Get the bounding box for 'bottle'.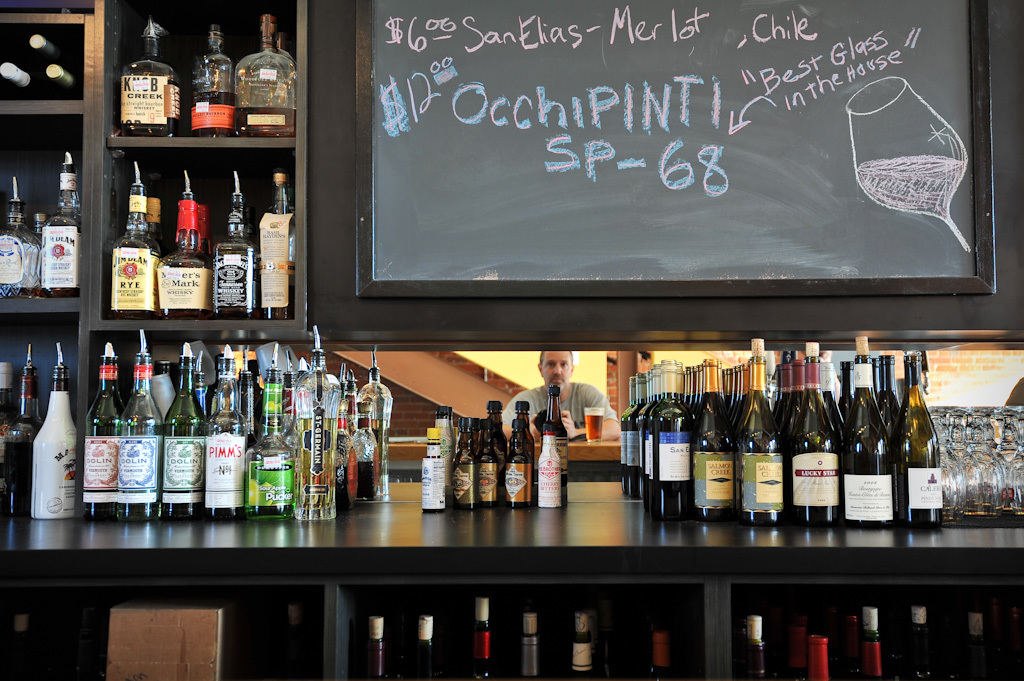
0/174/39/298.
